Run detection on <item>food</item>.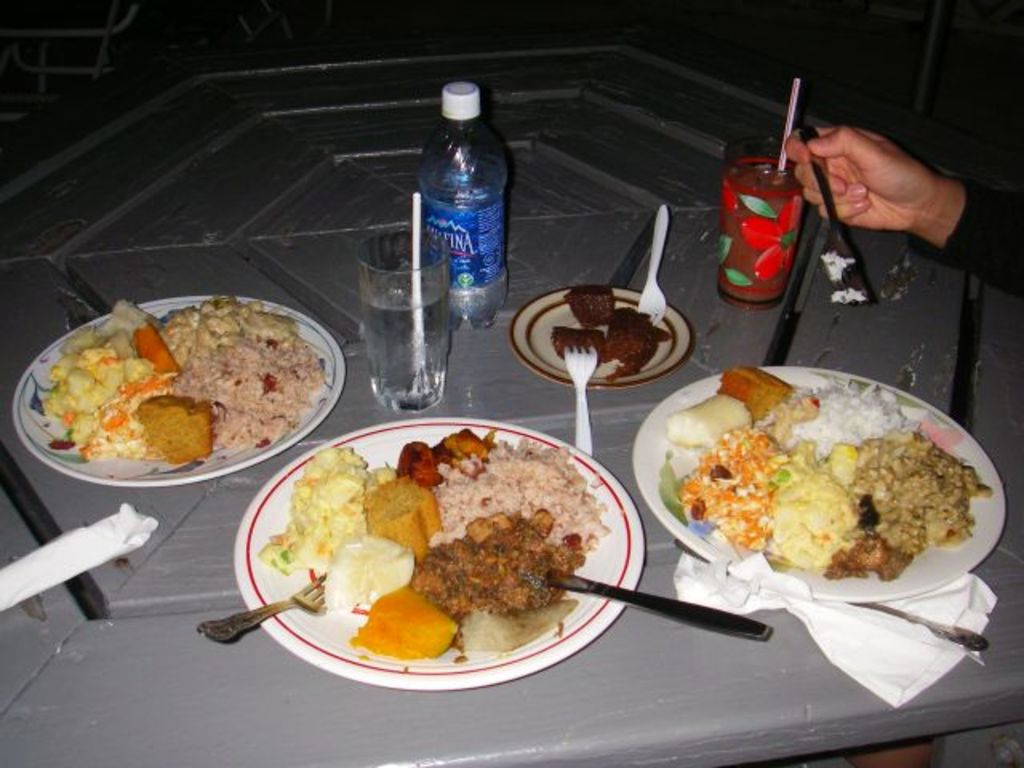
Result: (x1=563, y1=280, x2=618, y2=333).
